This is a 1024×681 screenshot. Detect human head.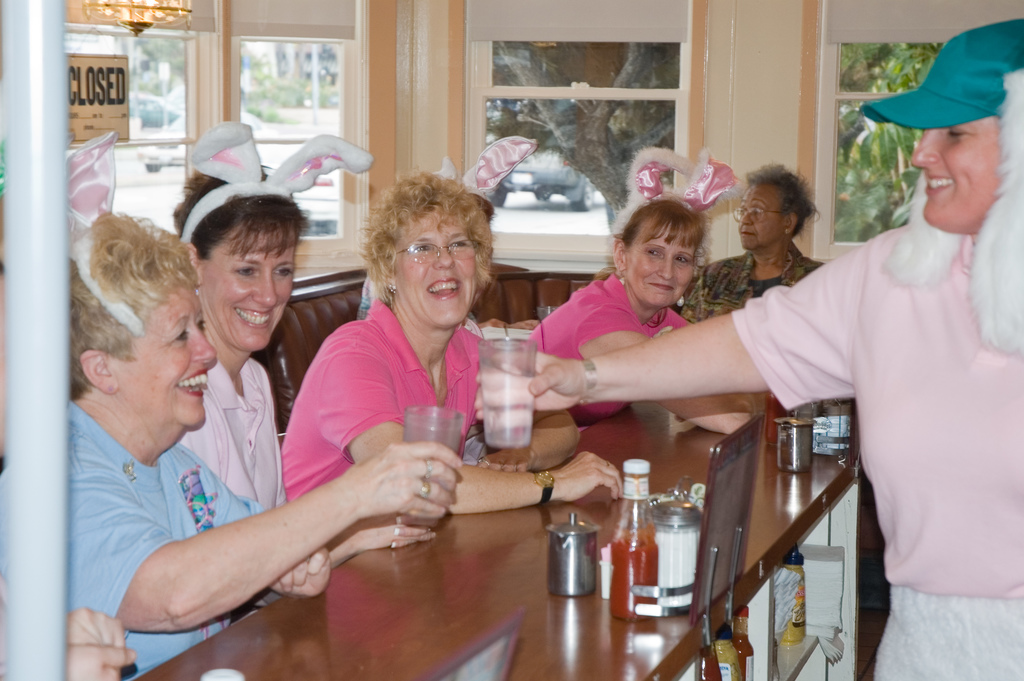
region(70, 207, 203, 443).
